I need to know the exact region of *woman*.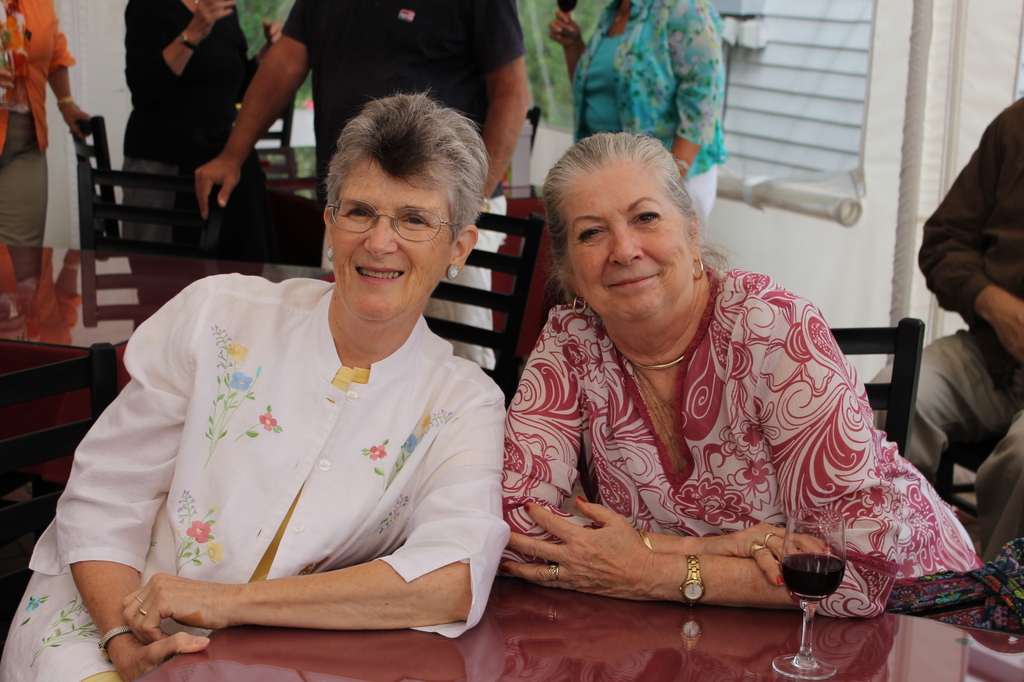
Region: {"left": 482, "top": 118, "right": 935, "bottom": 656}.
